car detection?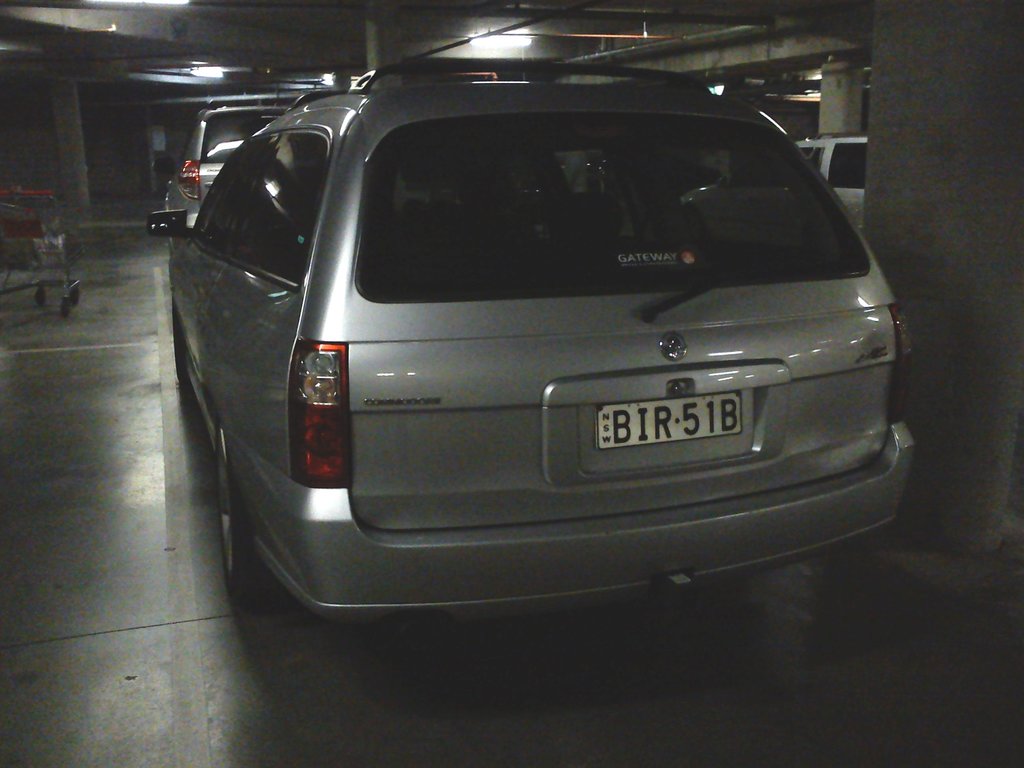
<region>167, 95, 346, 236</region>
